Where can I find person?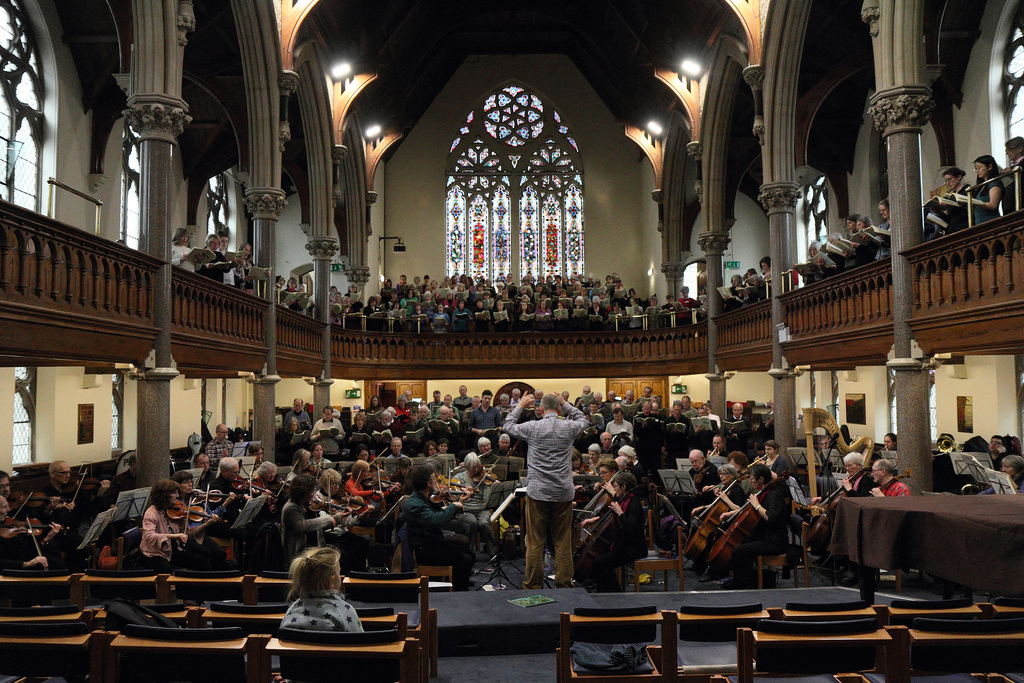
You can find it at left=722, top=464, right=793, bottom=583.
